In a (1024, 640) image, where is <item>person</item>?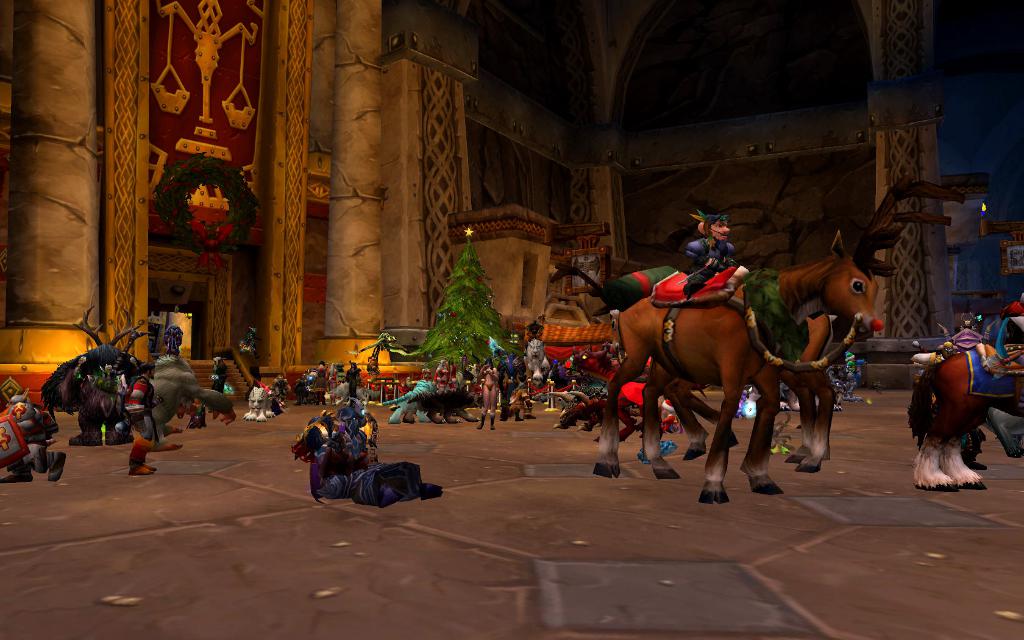
box=[433, 356, 459, 392].
